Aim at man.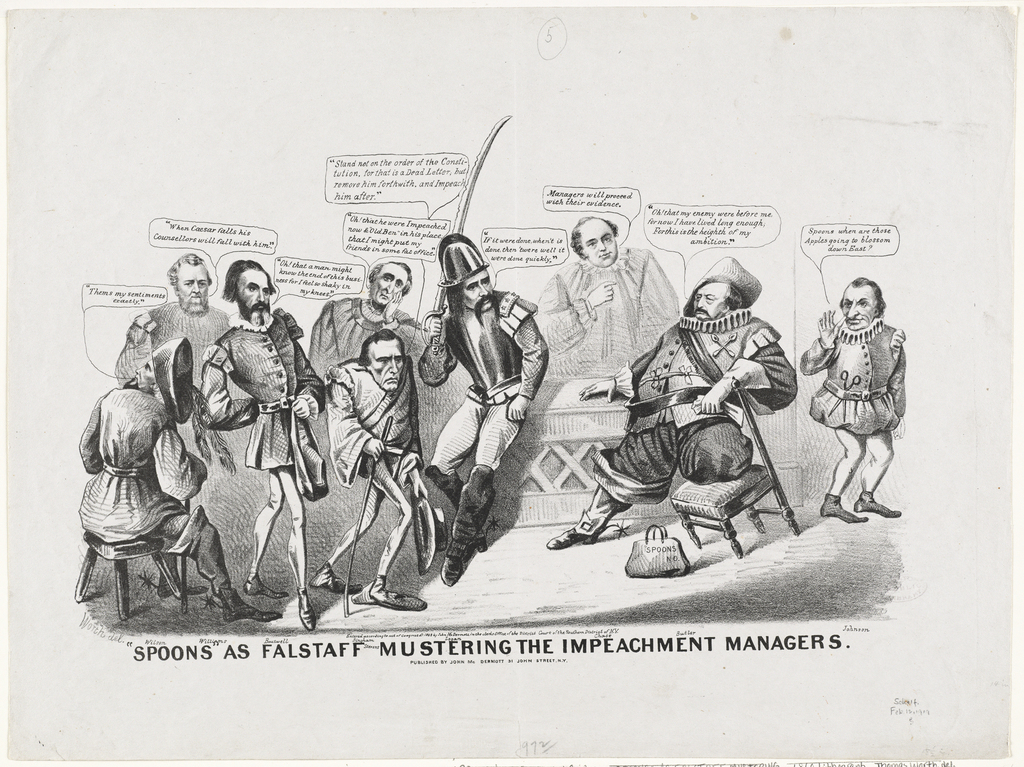
Aimed at x1=582 y1=255 x2=810 y2=571.
